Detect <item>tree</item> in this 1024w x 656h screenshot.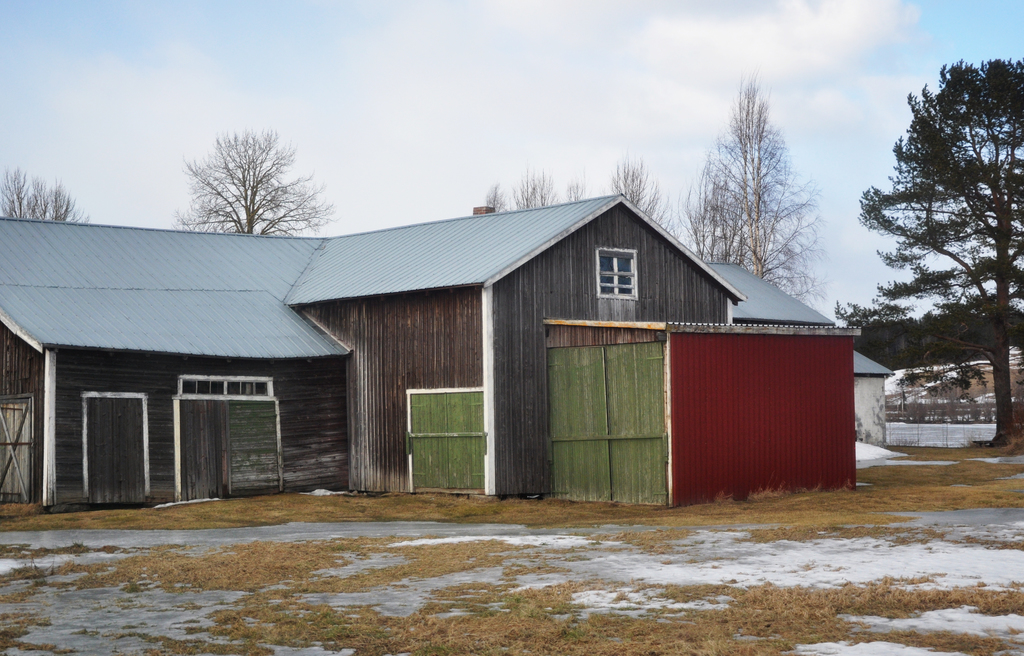
Detection: 513:168:558:206.
